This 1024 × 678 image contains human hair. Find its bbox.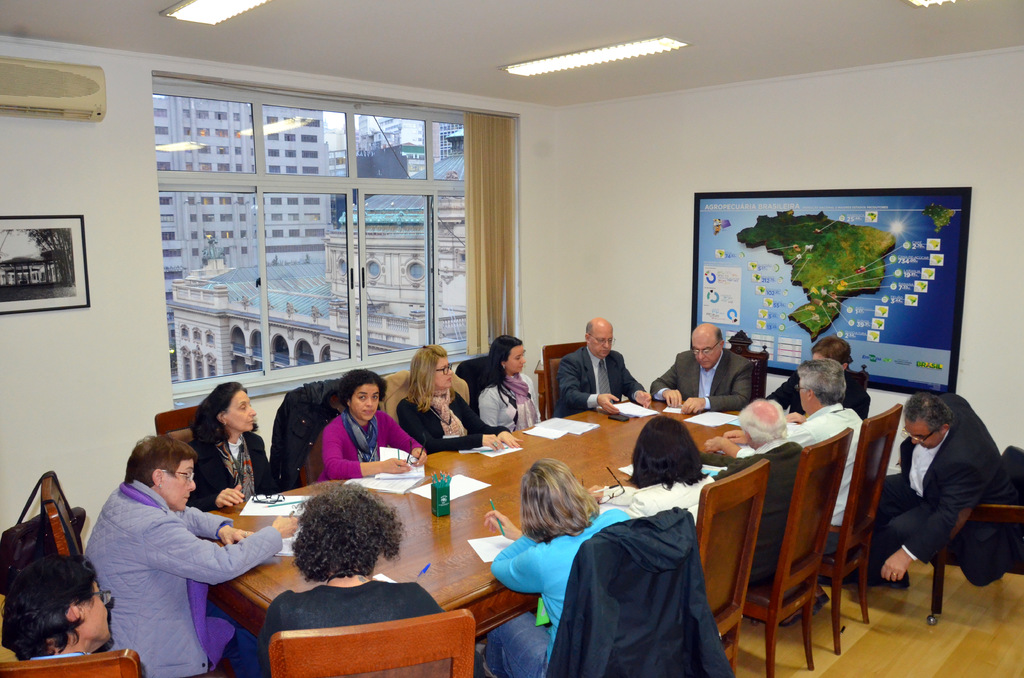
l=522, t=461, r=602, b=538.
